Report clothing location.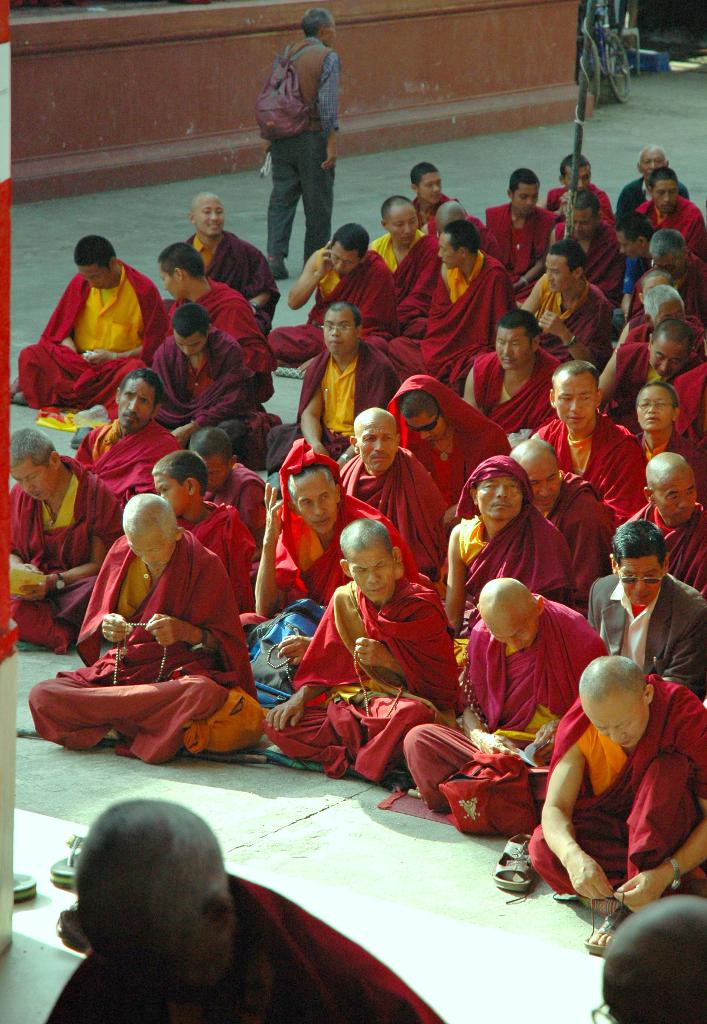
Report: bbox=(161, 282, 263, 392).
